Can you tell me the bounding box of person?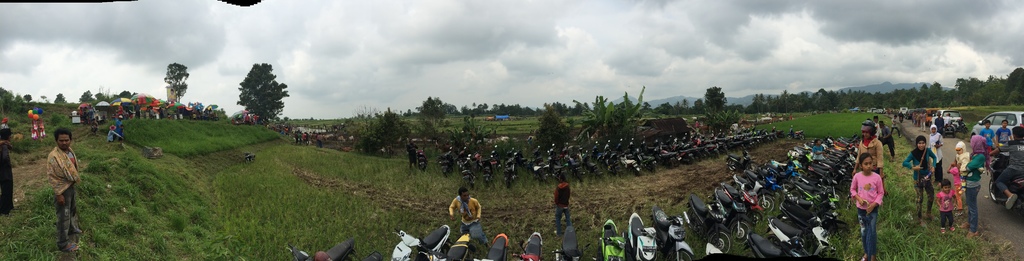
449:183:473:228.
